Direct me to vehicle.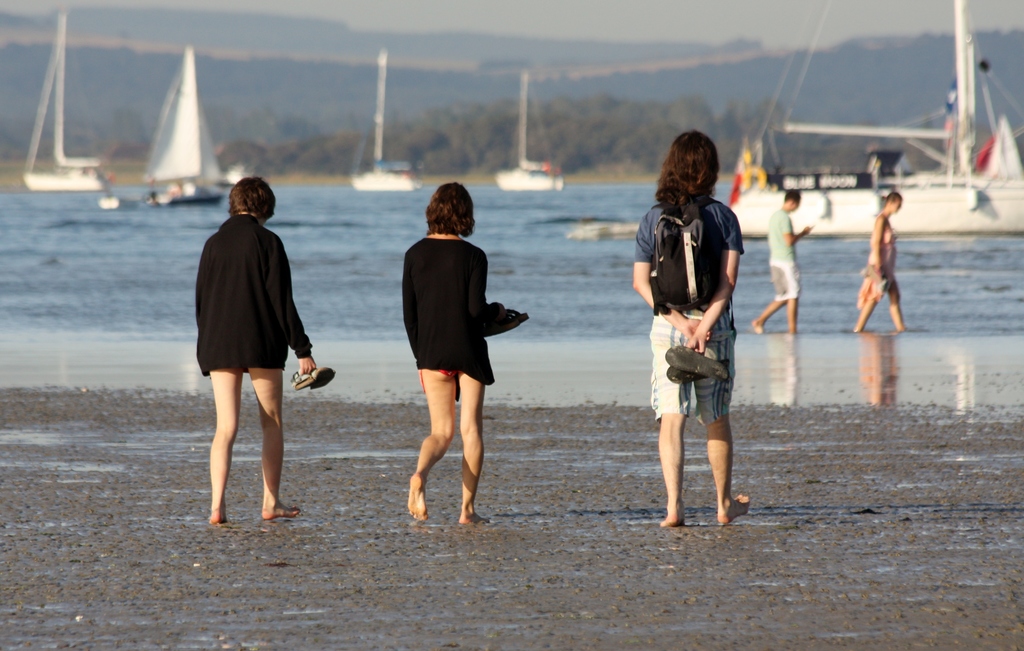
Direction: (495, 71, 571, 200).
